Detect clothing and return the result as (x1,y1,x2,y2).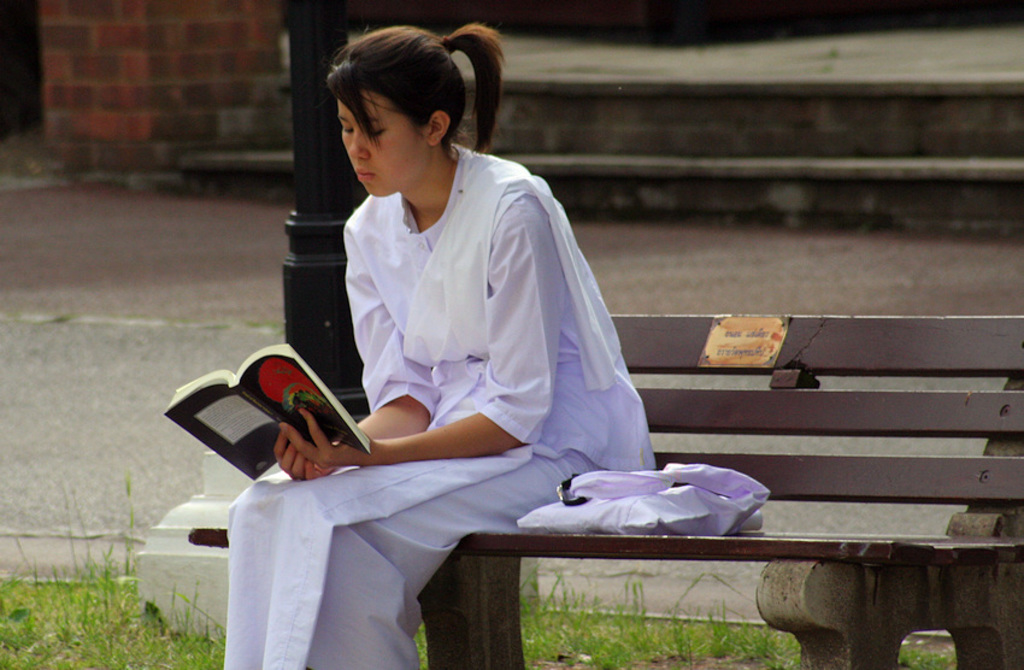
(222,127,671,669).
